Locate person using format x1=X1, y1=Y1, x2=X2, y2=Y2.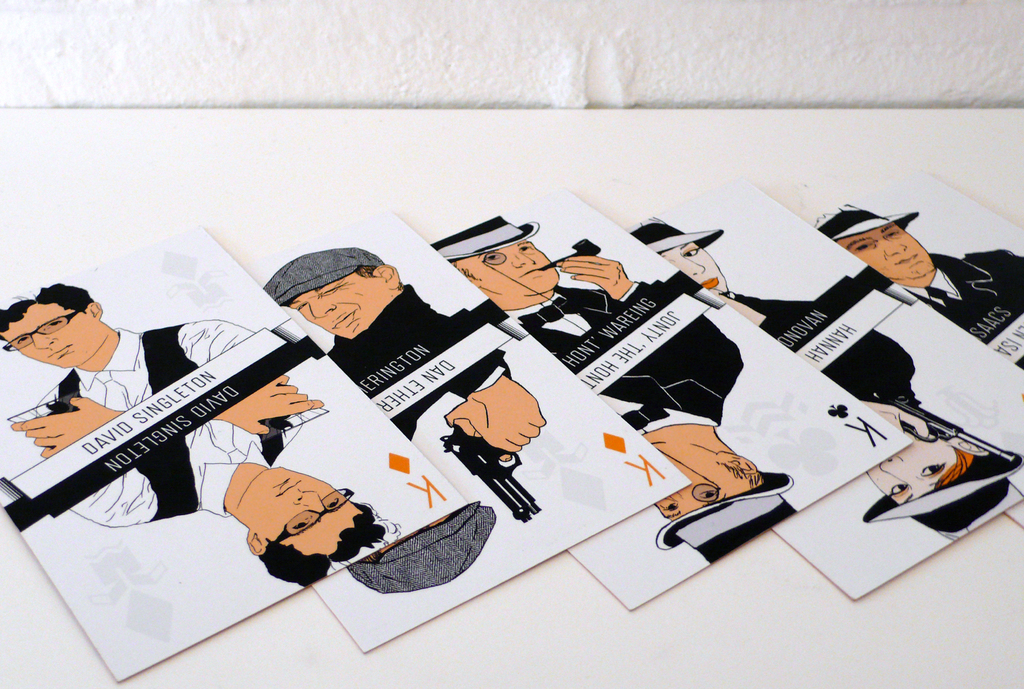
x1=588, y1=306, x2=799, y2=570.
